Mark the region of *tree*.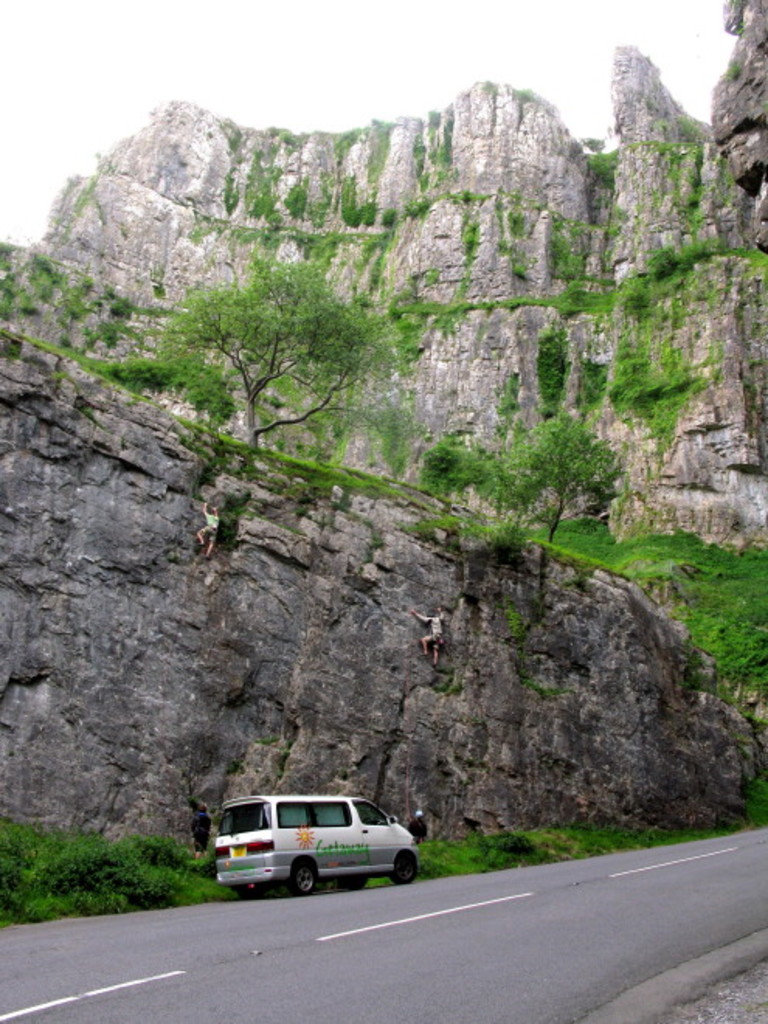
Region: bbox(113, 251, 430, 501).
